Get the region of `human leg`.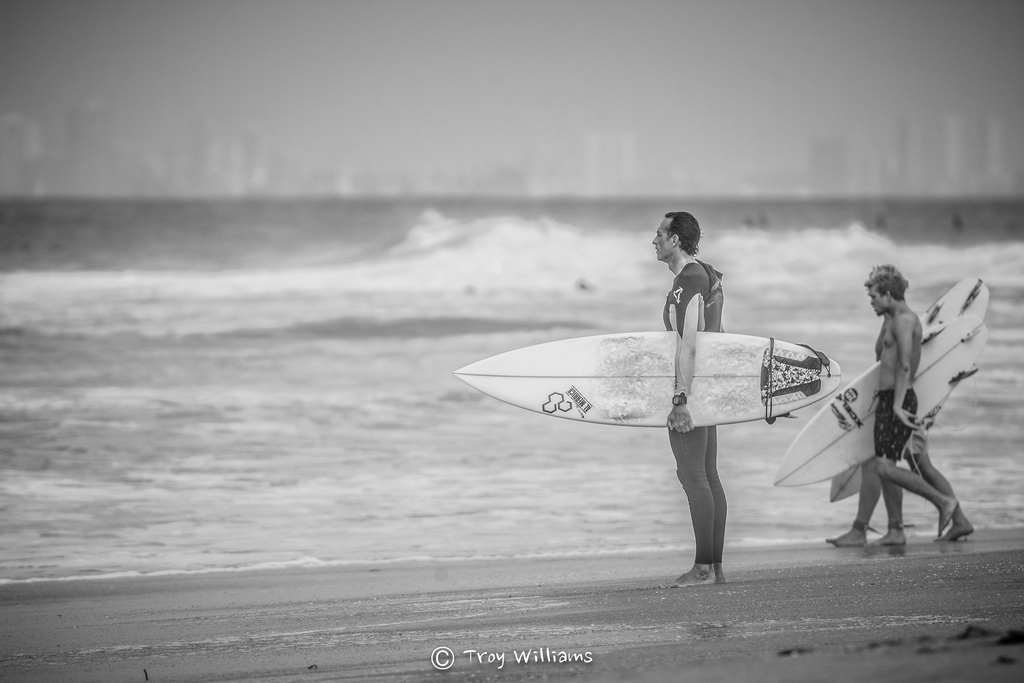
(left=876, top=378, right=961, bottom=534).
